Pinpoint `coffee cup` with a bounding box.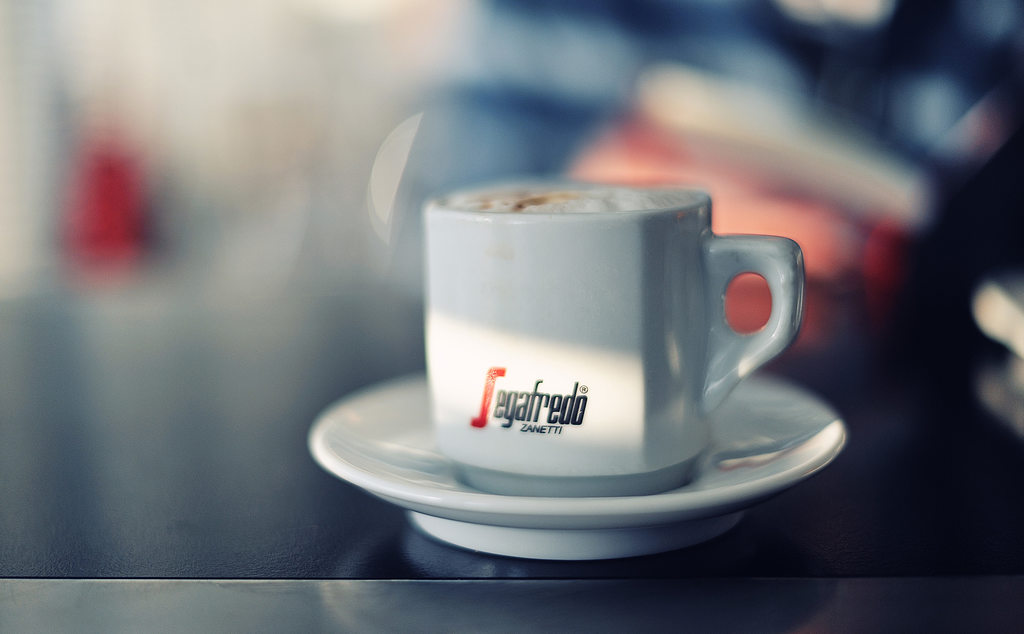
(424,181,805,496).
